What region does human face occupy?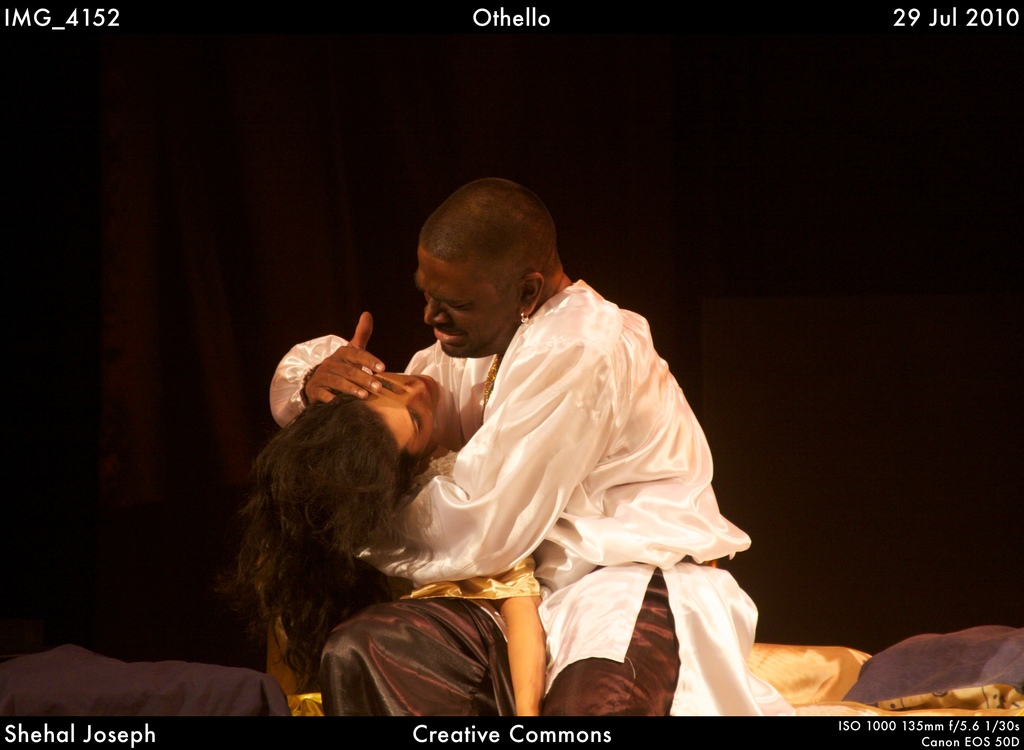
bbox(416, 248, 502, 360).
